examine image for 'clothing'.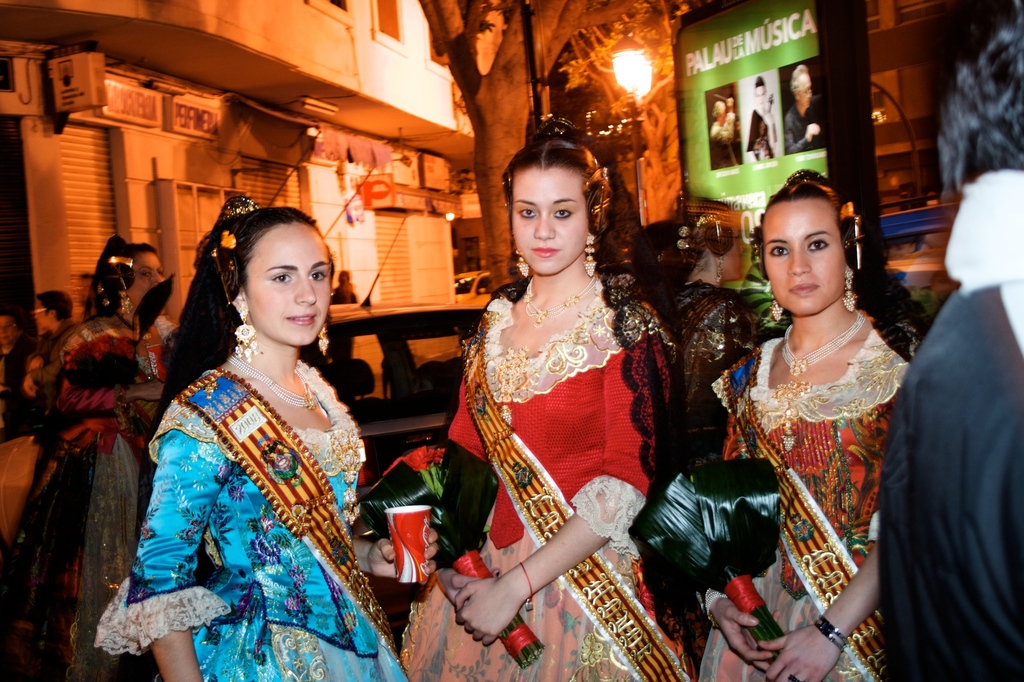
Examination result: 698,337,913,679.
